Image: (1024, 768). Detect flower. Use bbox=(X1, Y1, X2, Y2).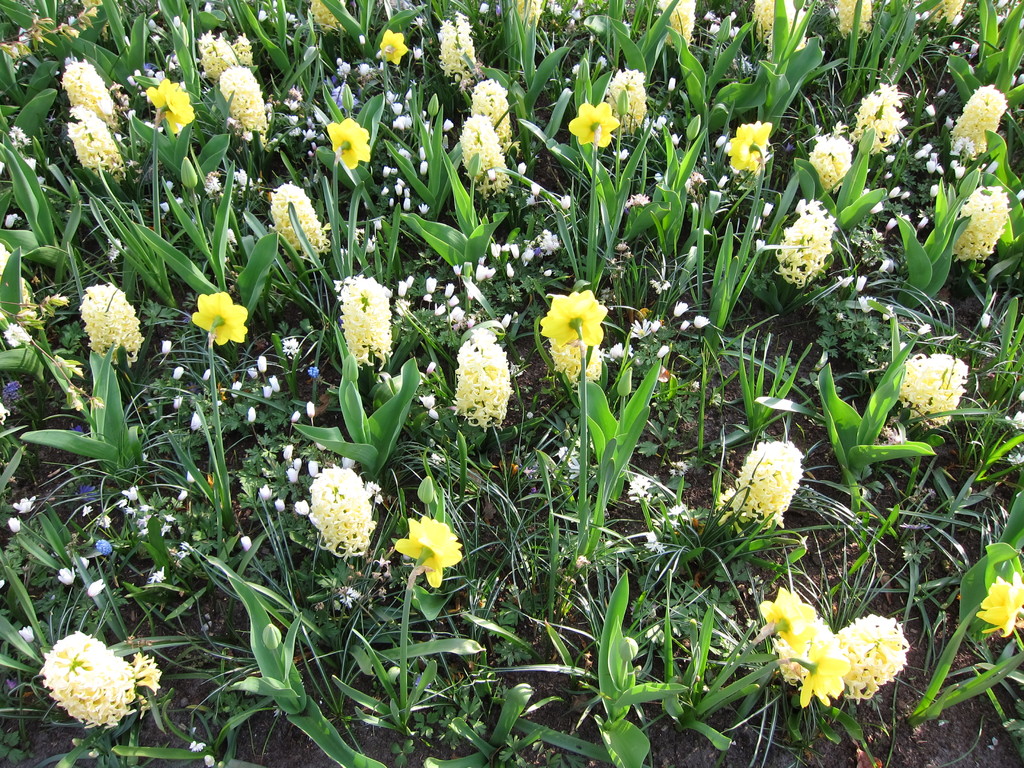
bbox=(143, 502, 151, 512).
